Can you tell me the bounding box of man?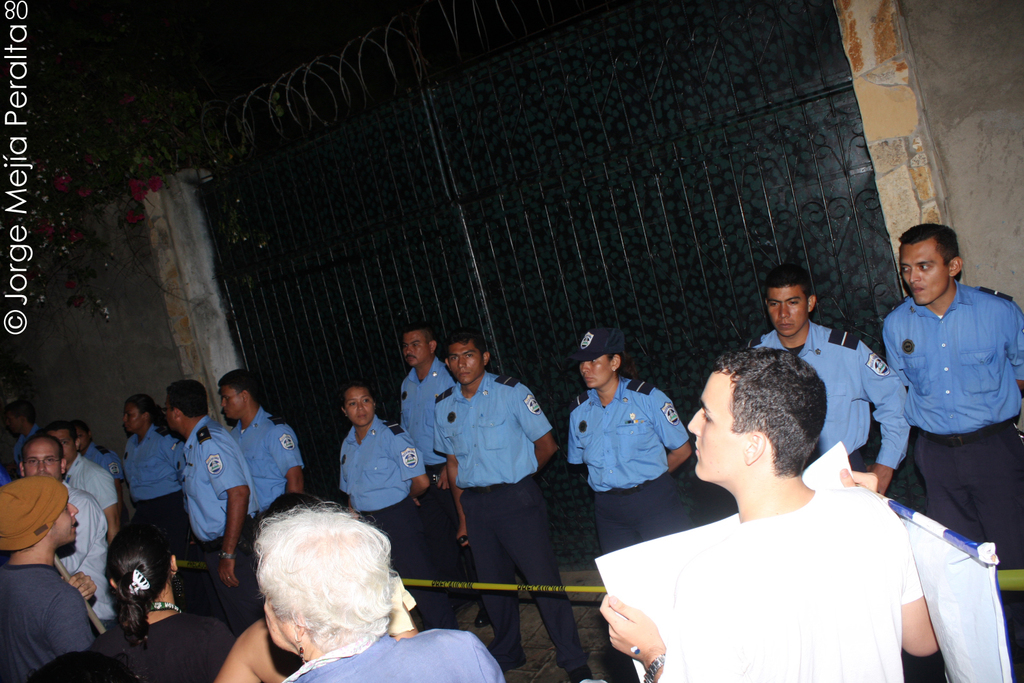
box(600, 348, 938, 682).
